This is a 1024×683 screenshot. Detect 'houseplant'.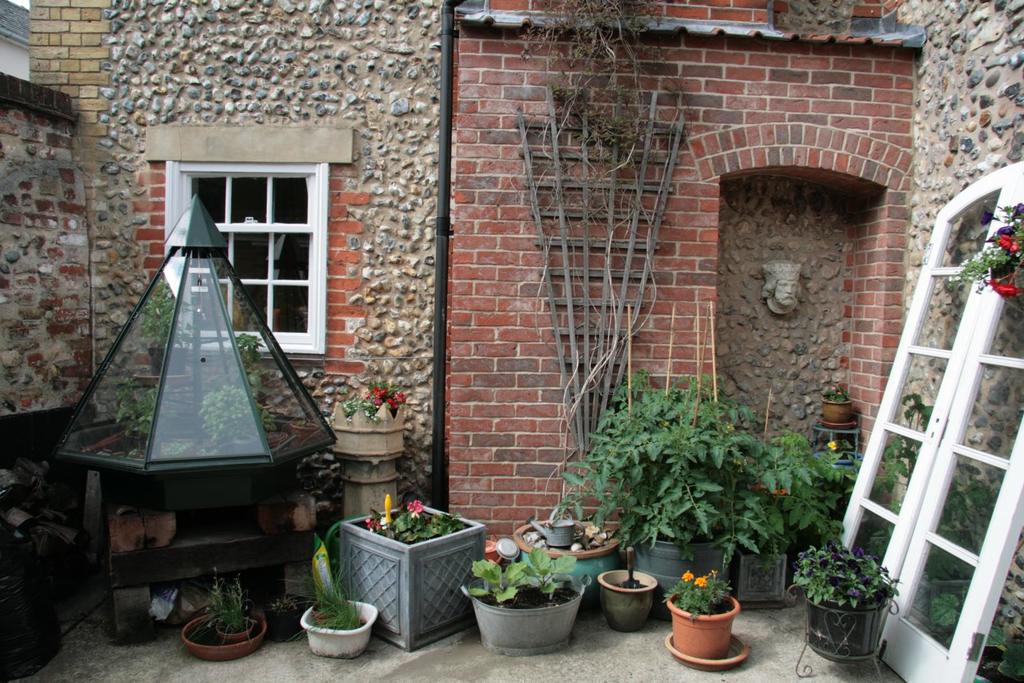
box(324, 374, 425, 526).
